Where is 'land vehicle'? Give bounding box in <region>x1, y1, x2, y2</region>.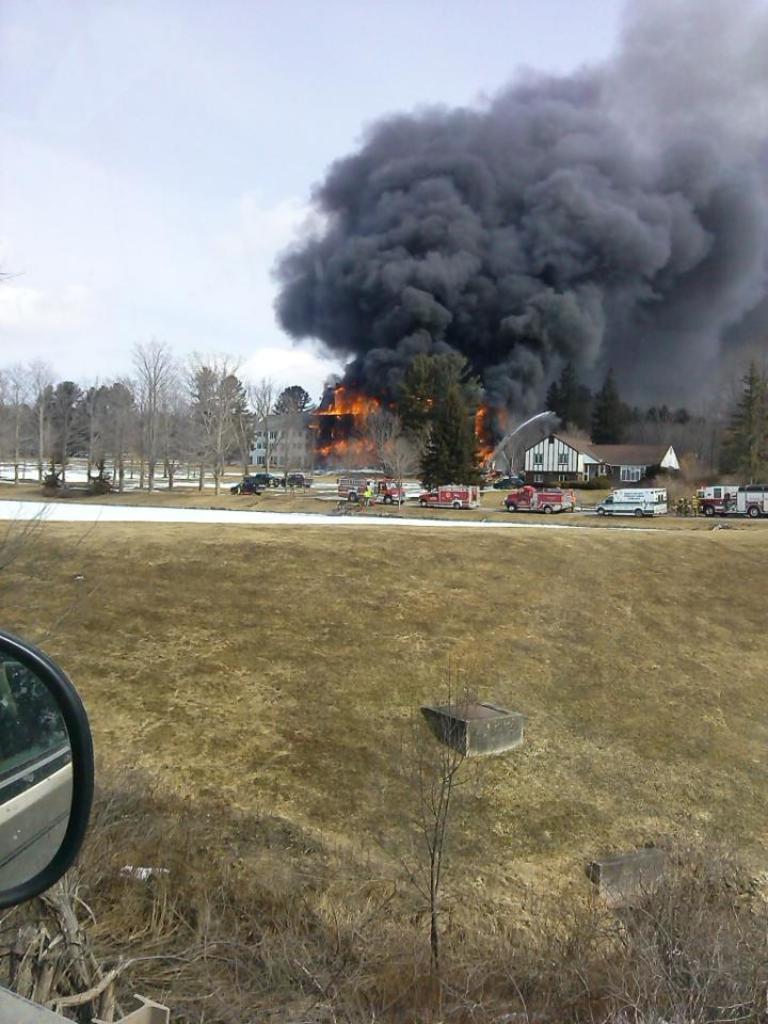
<region>697, 481, 767, 515</region>.
